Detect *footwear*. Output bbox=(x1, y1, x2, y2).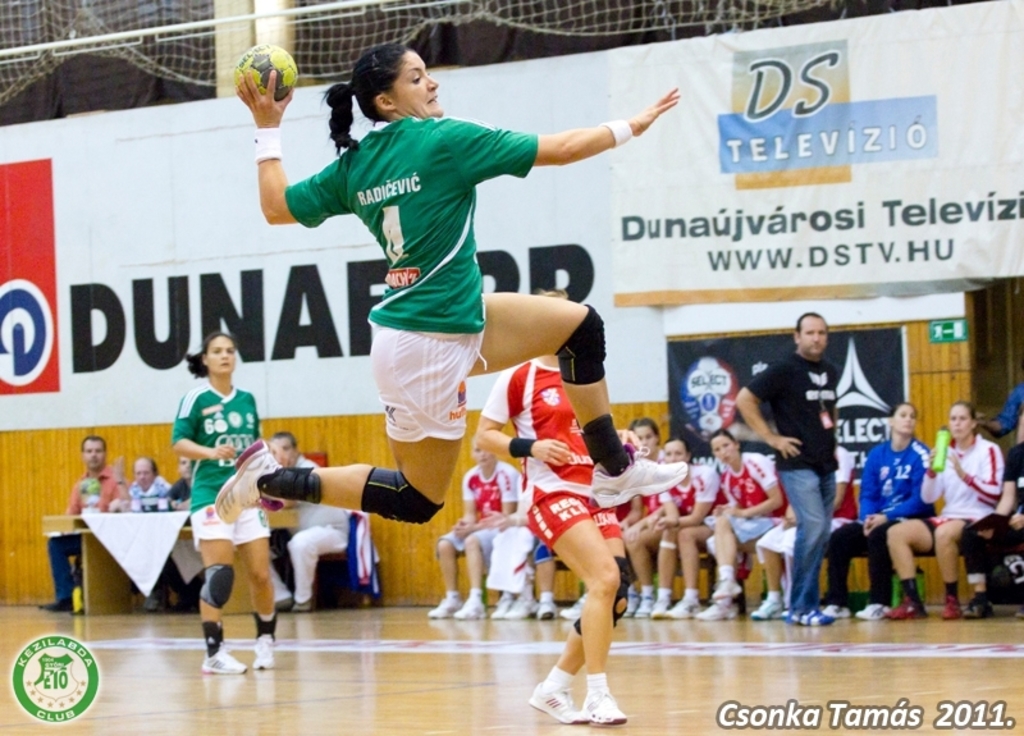
bbox=(634, 595, 649, 616).
